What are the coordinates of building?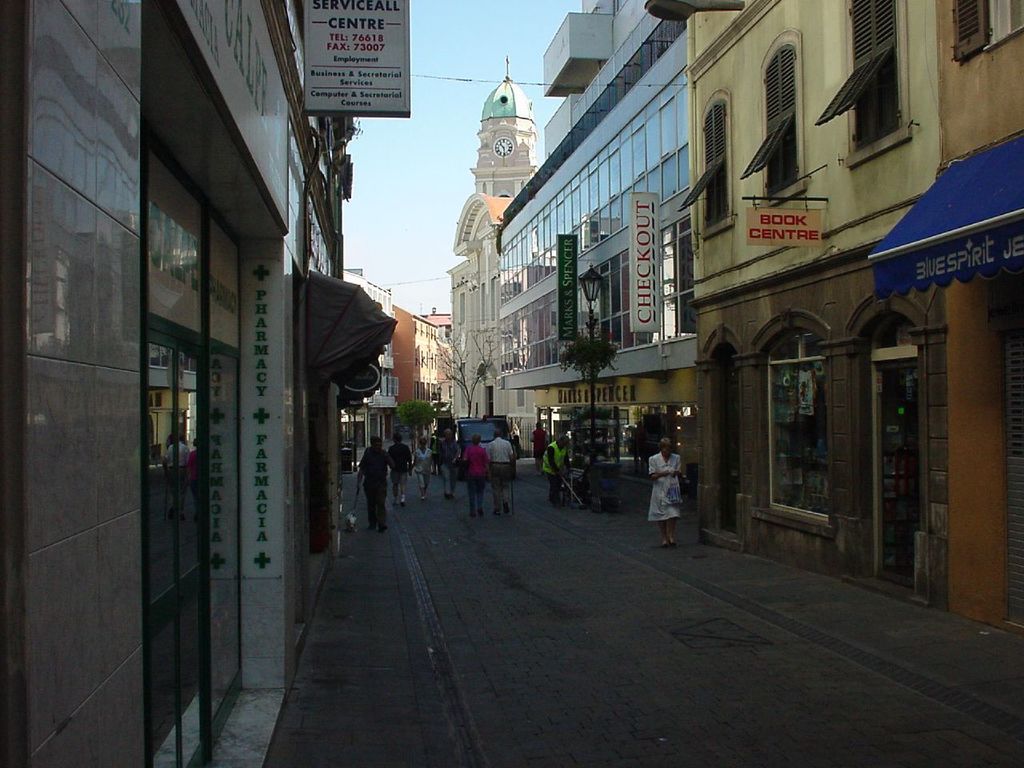
bbox(494, 0, 702, 521).
